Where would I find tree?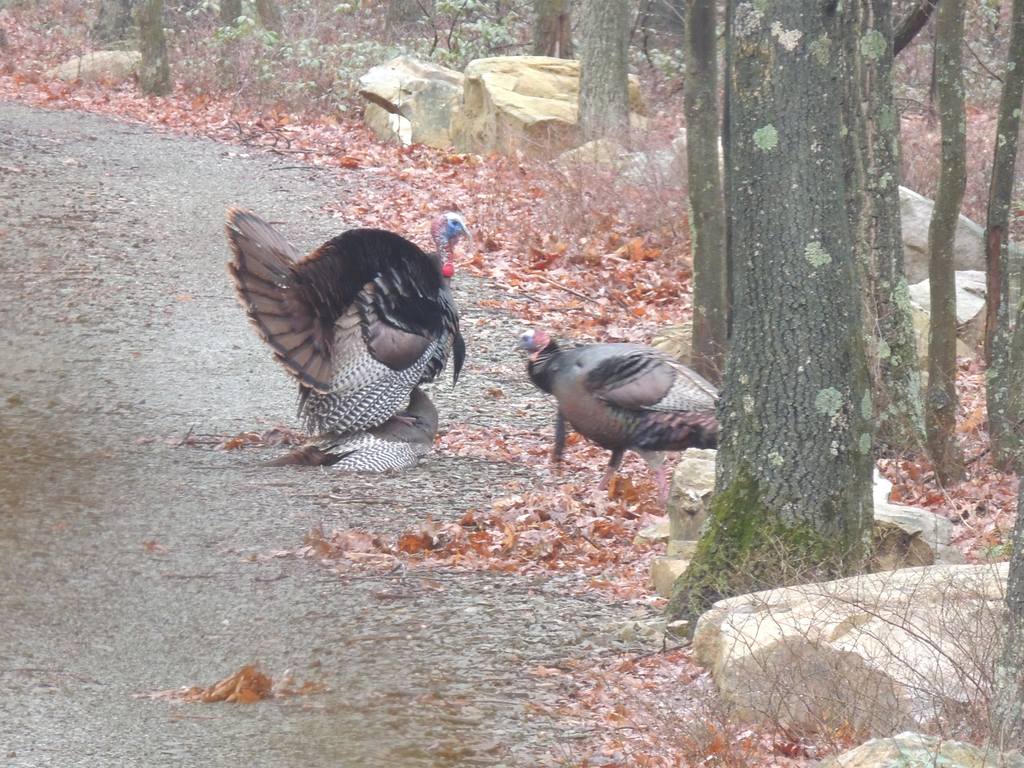
At detection(572, 0, 629, 166).
